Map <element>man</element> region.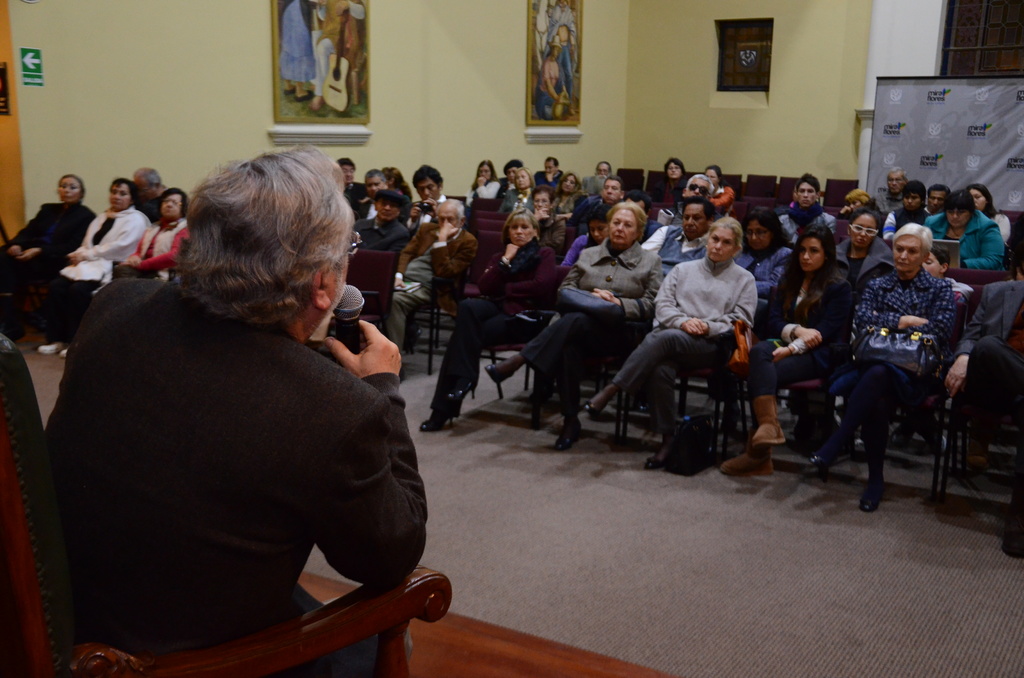
Mapped to bbox(41, 142, 431, 677).
